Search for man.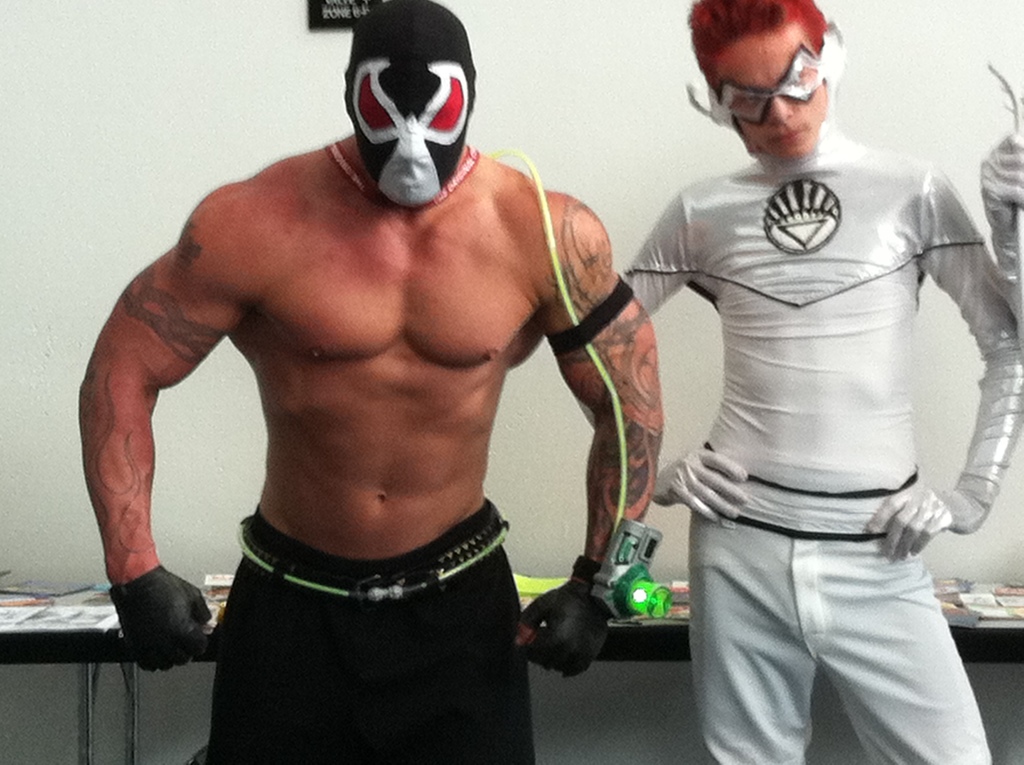
Found at {"left": 564, "top": 0, "right": 1023, "bottom": 764}.
